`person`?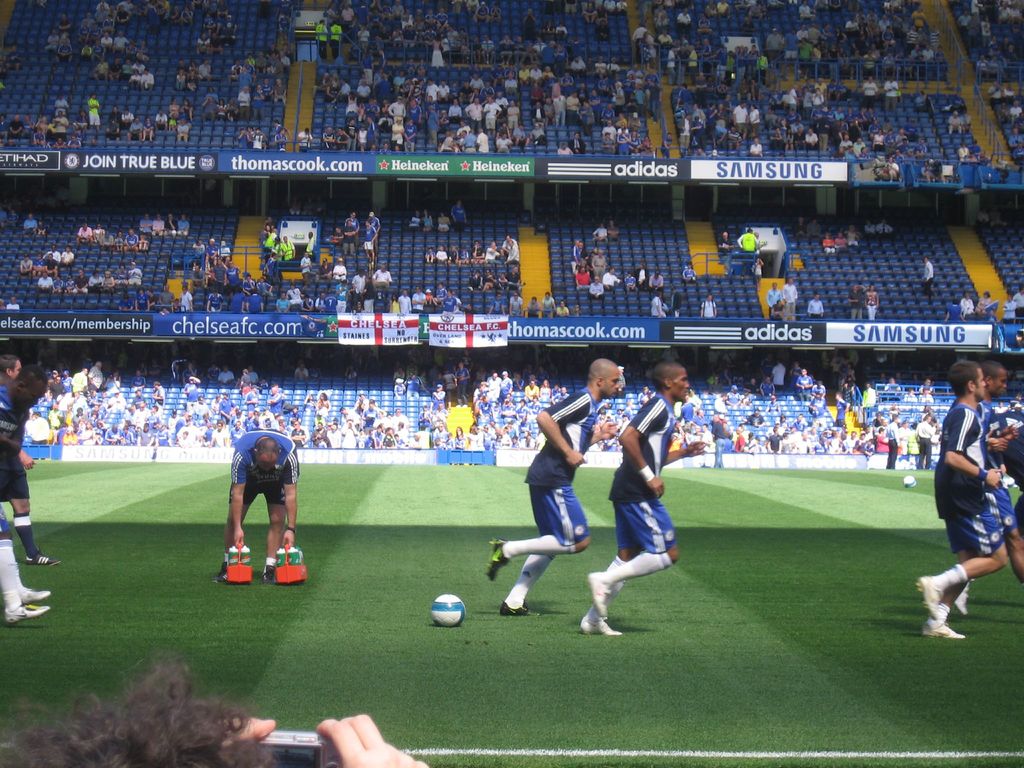
bbox=[332, 208, 381, 253]
